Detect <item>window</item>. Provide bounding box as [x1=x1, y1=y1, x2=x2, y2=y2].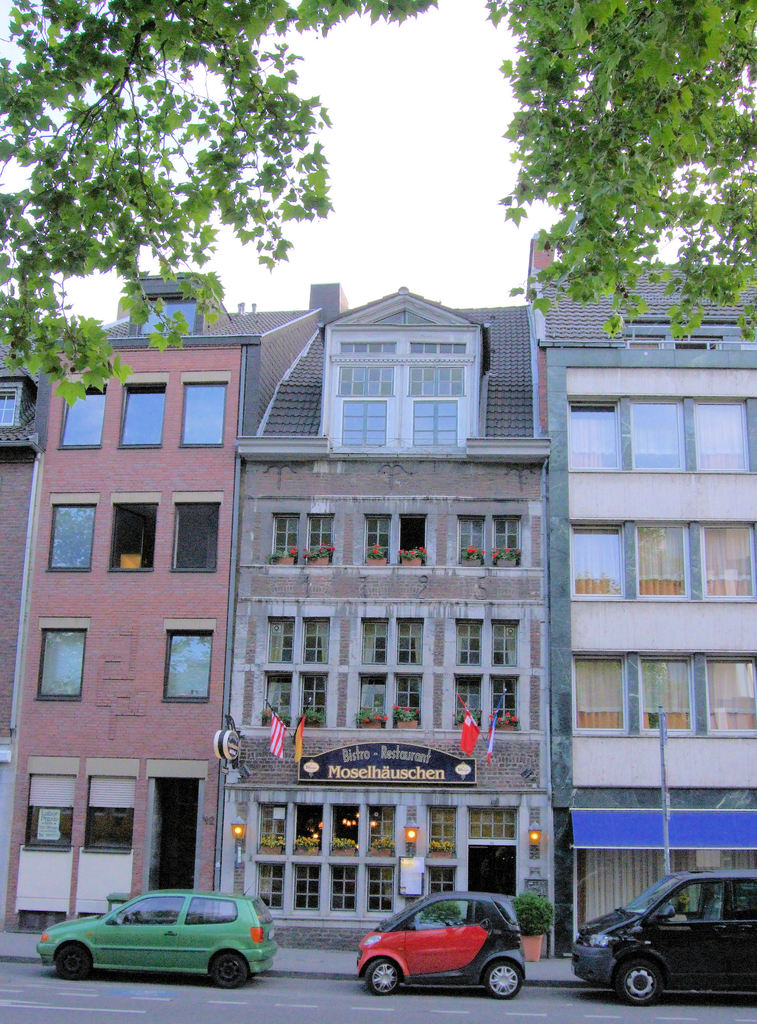
[x1=265, y1=672, x2=292, y2=723].
